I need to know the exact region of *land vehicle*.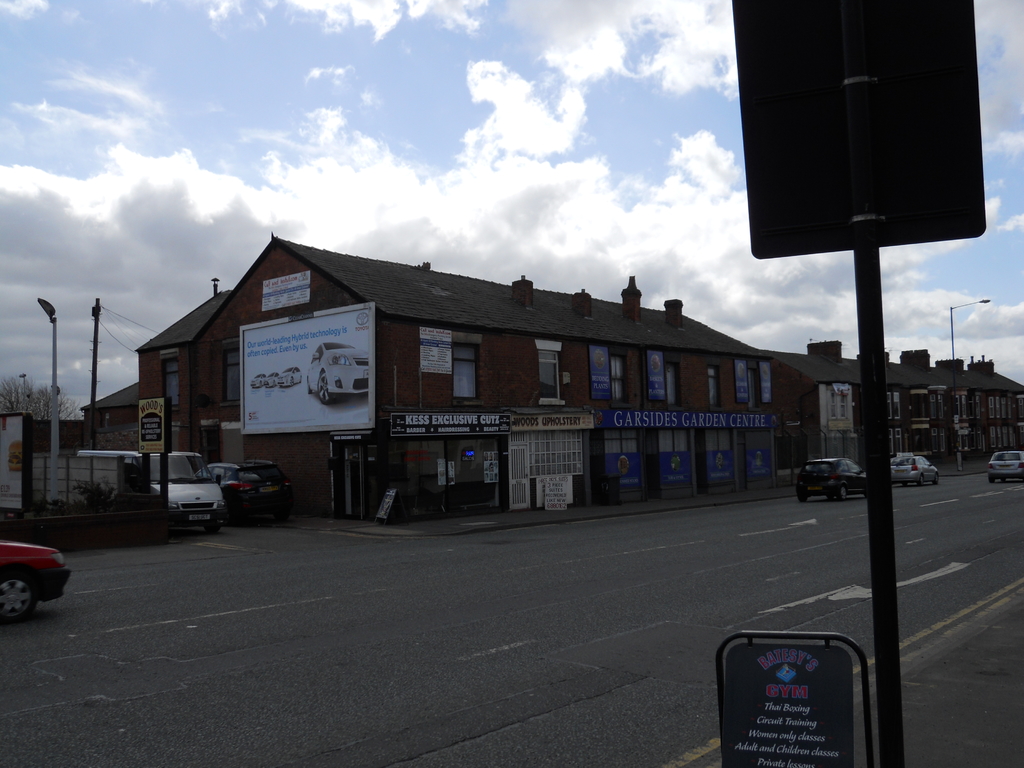
Region: {"left": 282, "top": 372, "right": 298, "bottom": 385}.
